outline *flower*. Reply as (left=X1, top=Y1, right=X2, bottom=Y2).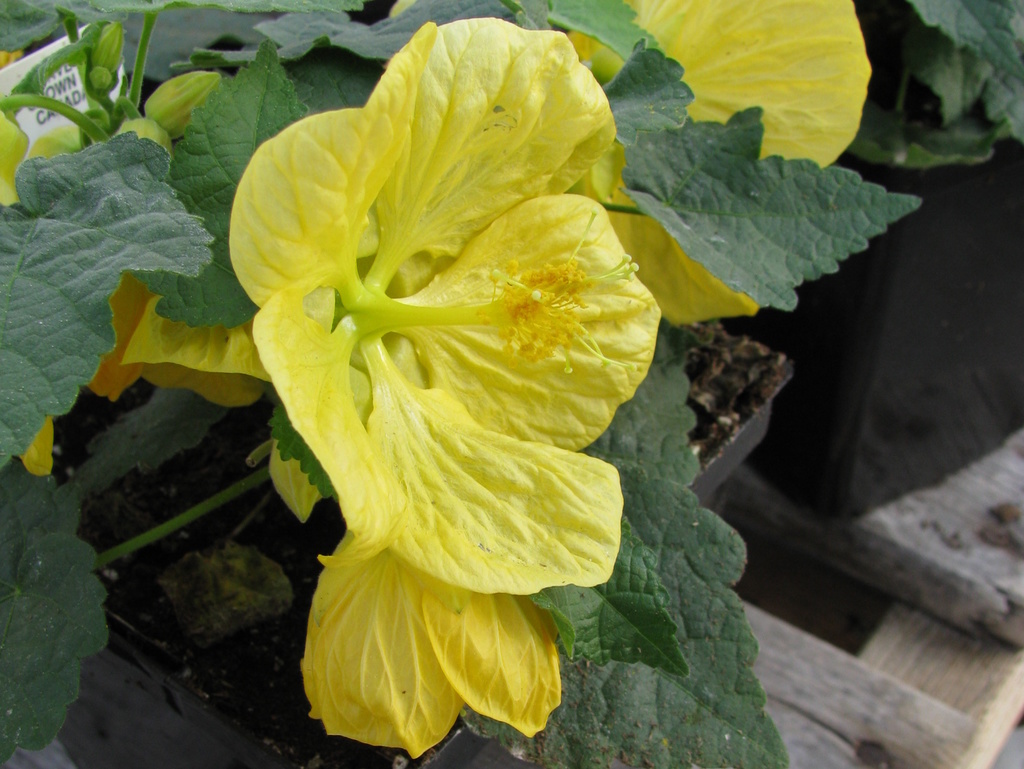
(left=541, top=0, right=884, bottom=323).
